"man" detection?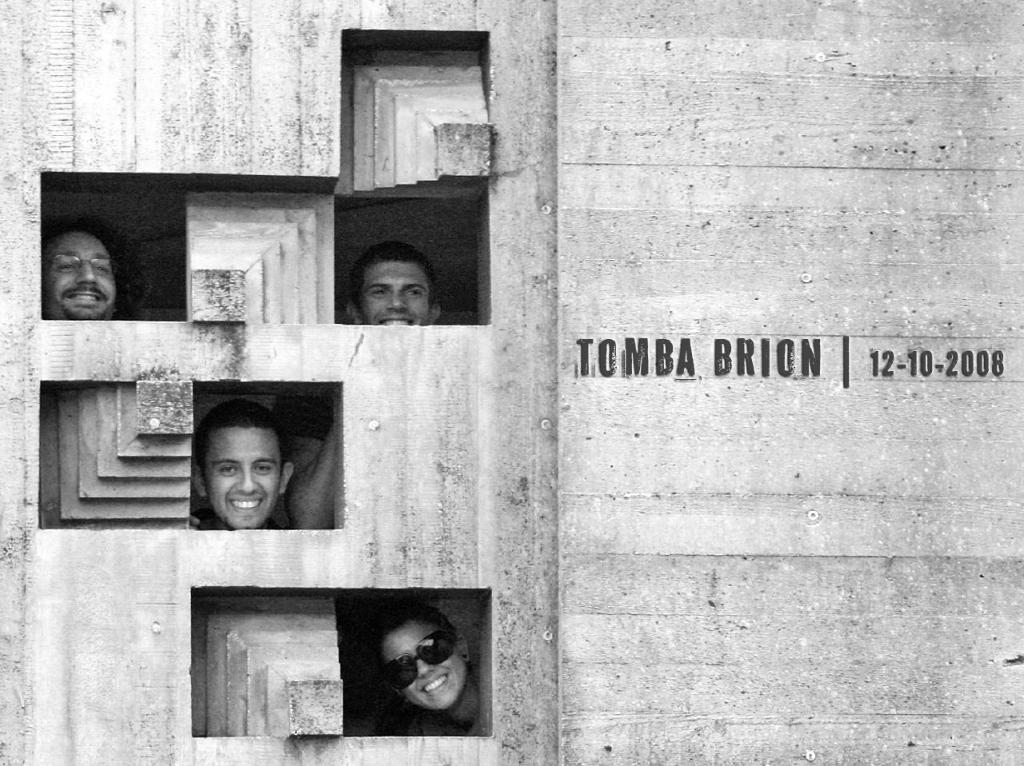
[190,390,298,527]
